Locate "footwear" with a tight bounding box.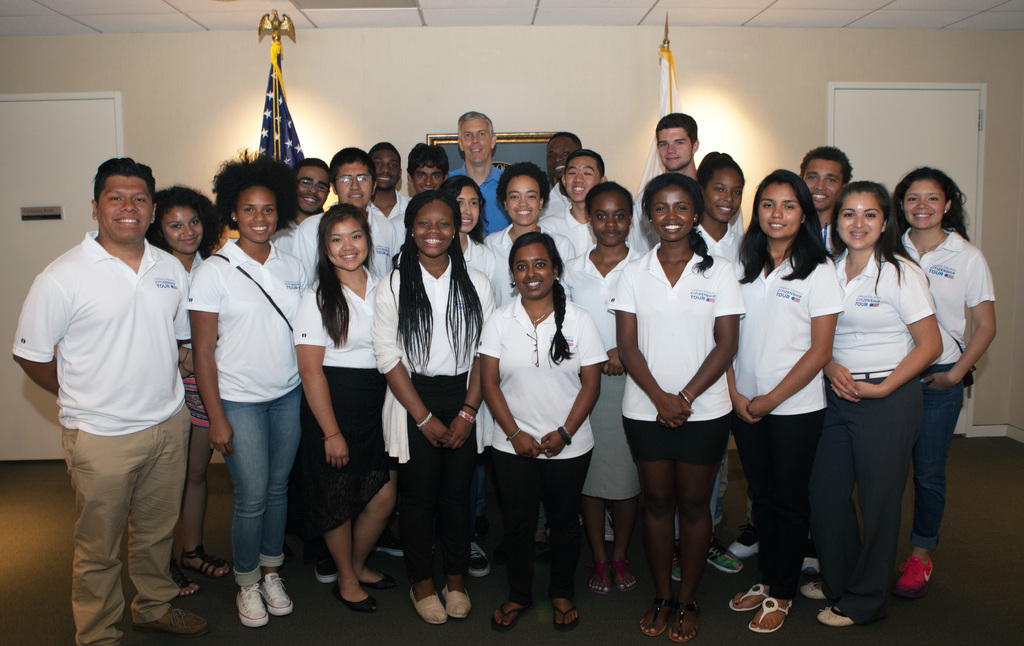
{"x1": 136, "y1": 608, "x2": 211, "y2": 635}.
